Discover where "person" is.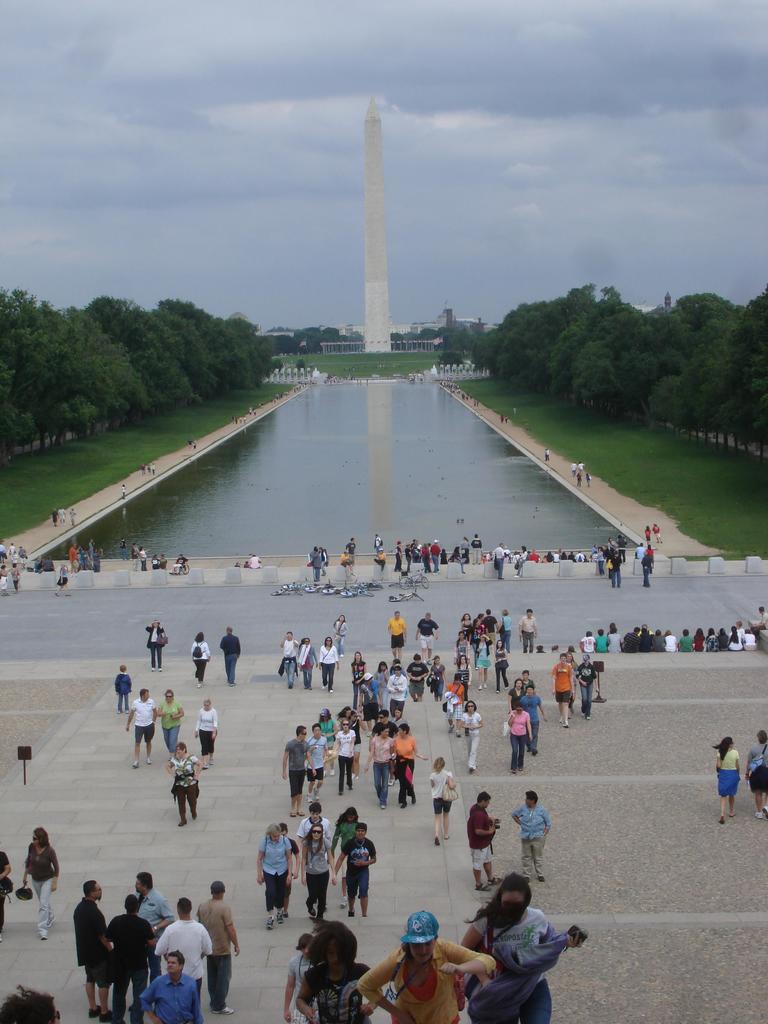
Discovered at box(24, 825, 63, 942).
